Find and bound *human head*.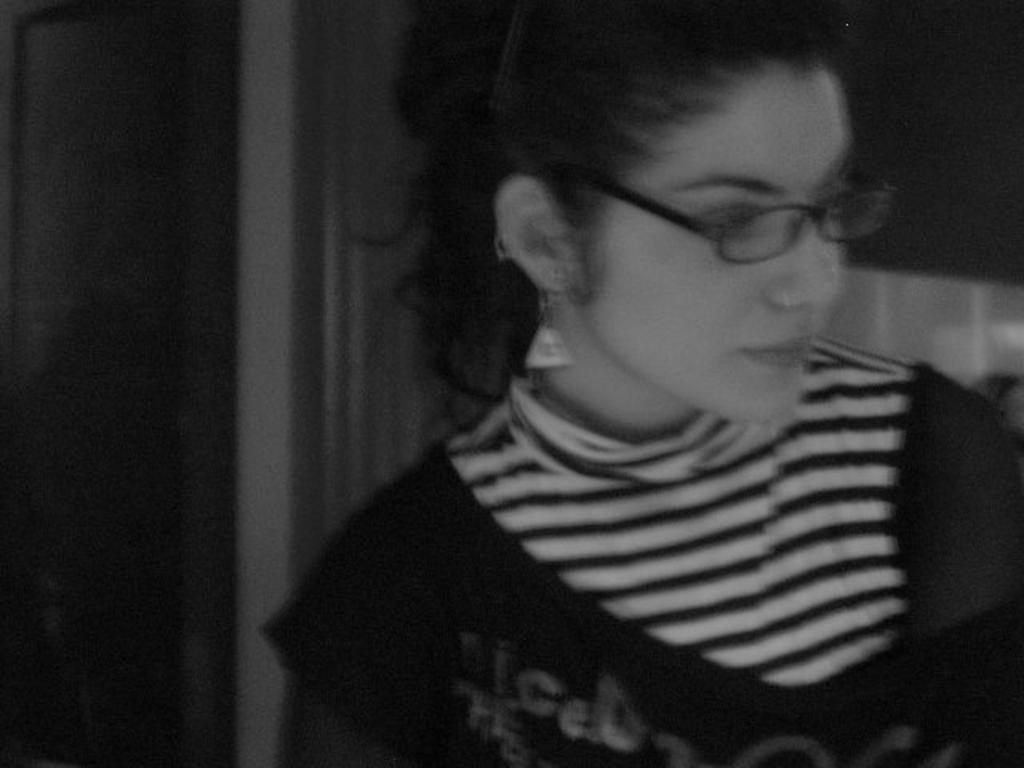
Bound: [486,66,877,456].
